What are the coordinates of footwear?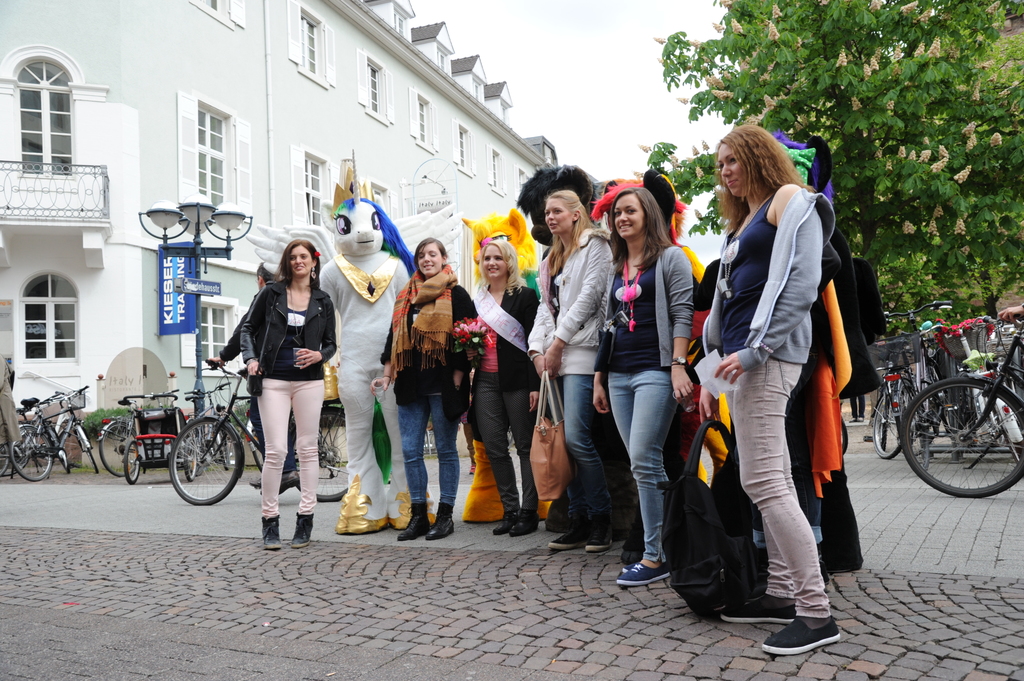
detection(422, 498, 453, 540).
